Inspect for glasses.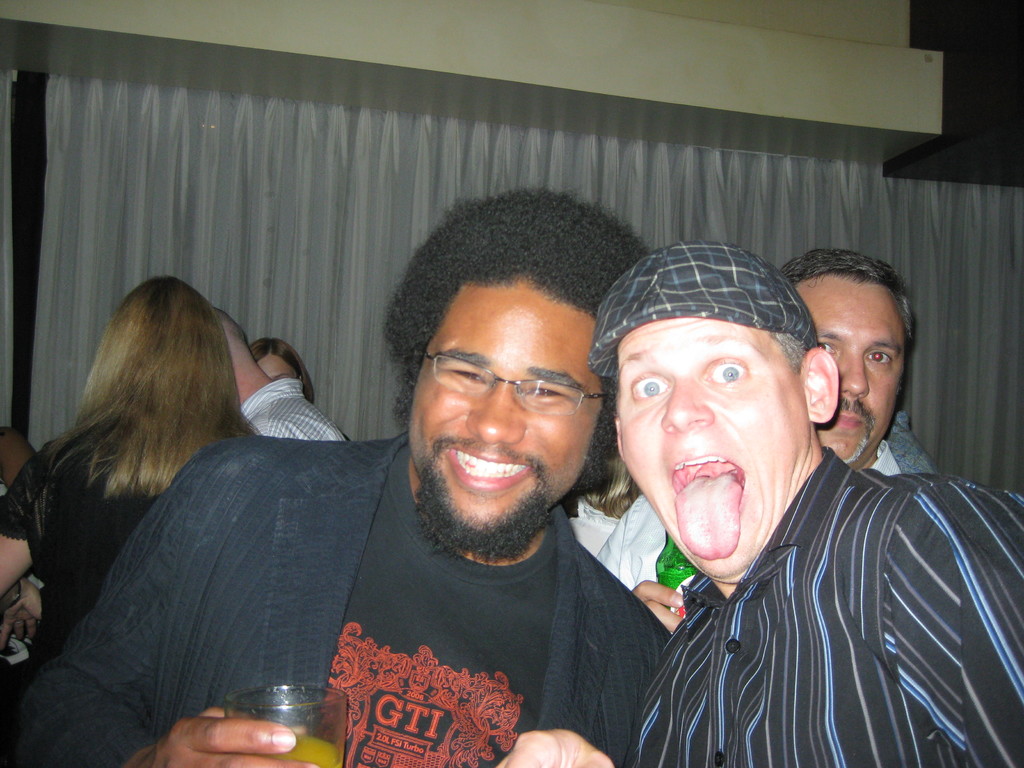
Inspection: [x1=405, y1=345, x2=607, y2=438].
